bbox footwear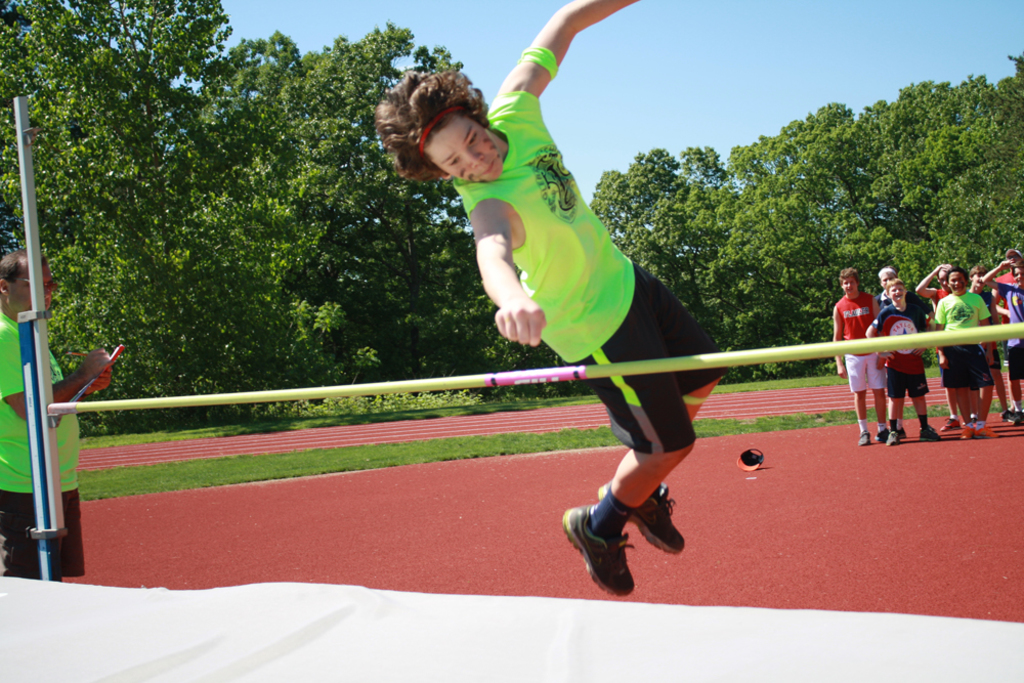
Rect(919, 425, 942, 439)
